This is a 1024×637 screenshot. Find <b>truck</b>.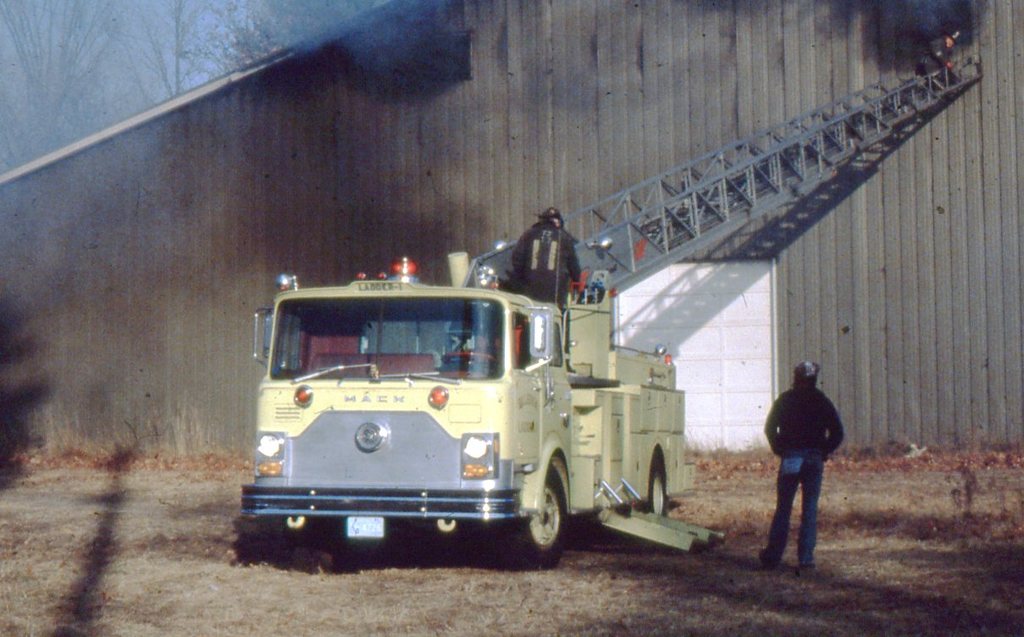
Bounding box: {"left": 237, "top": 53, "right": 988, "bottom": 573}.
